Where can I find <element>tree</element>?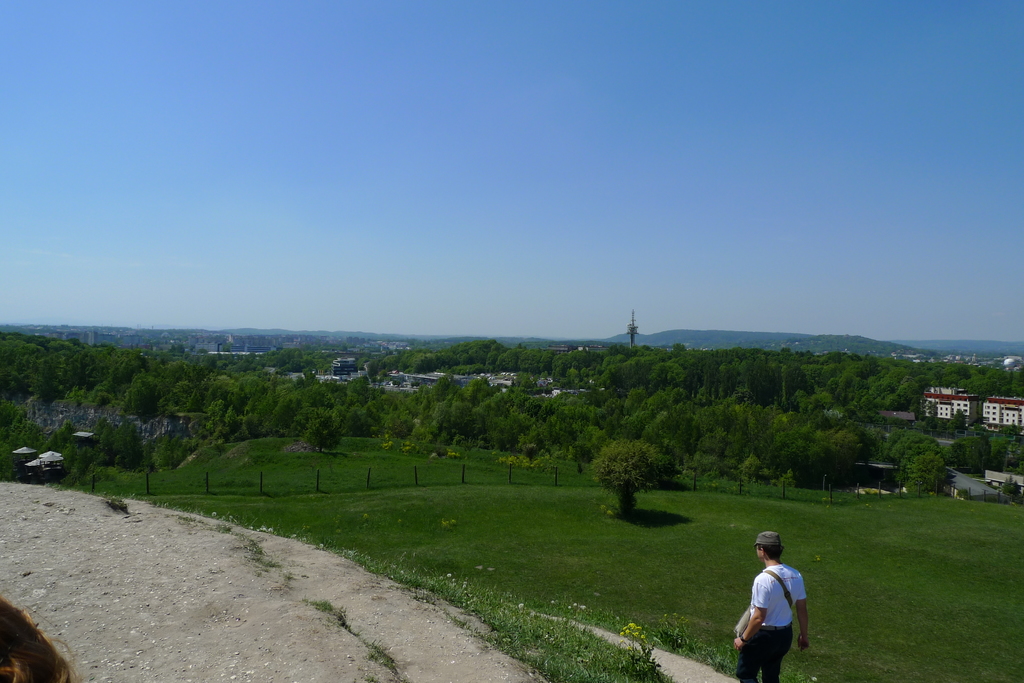
You can find it at <bbox>424, 369, 478, 430</bbox>.
